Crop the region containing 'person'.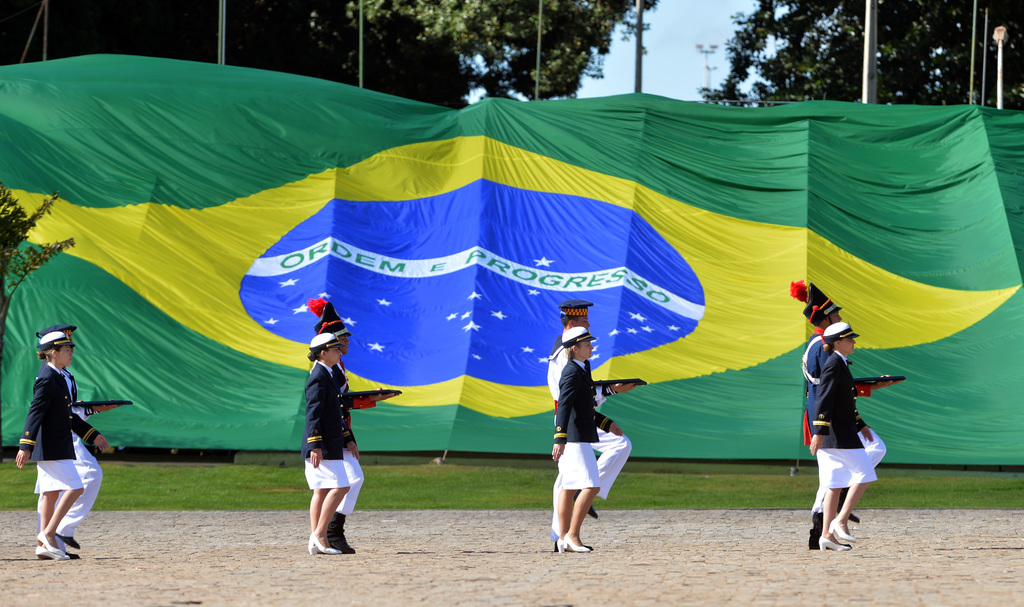
Crop region: (35, 323, 102, 561).
